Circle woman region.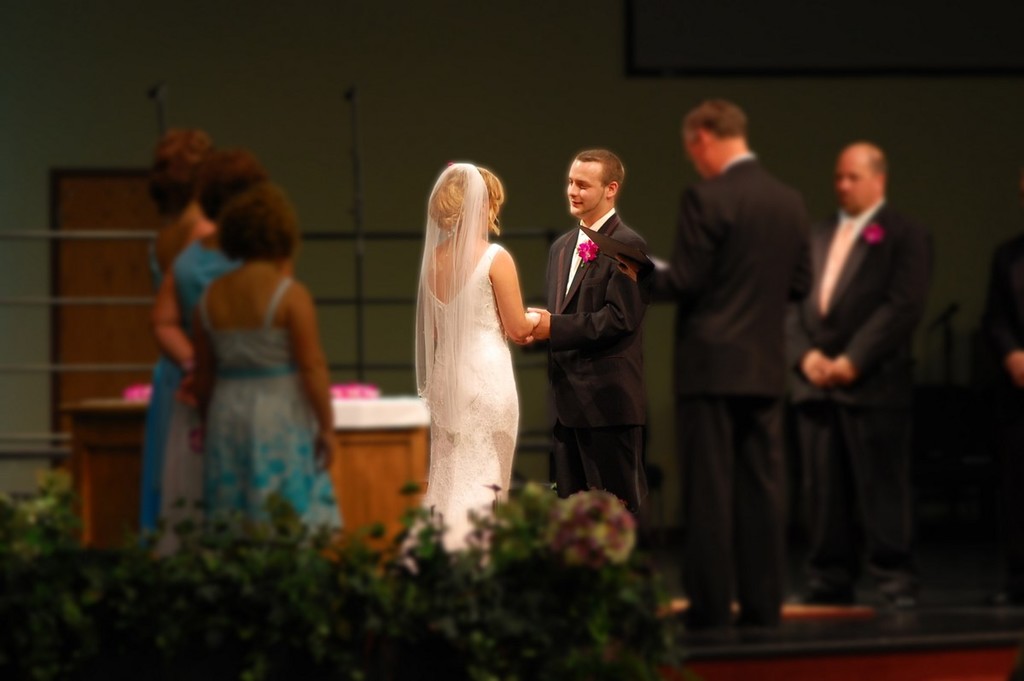
Region: detection(399, 159, 541, 574).
